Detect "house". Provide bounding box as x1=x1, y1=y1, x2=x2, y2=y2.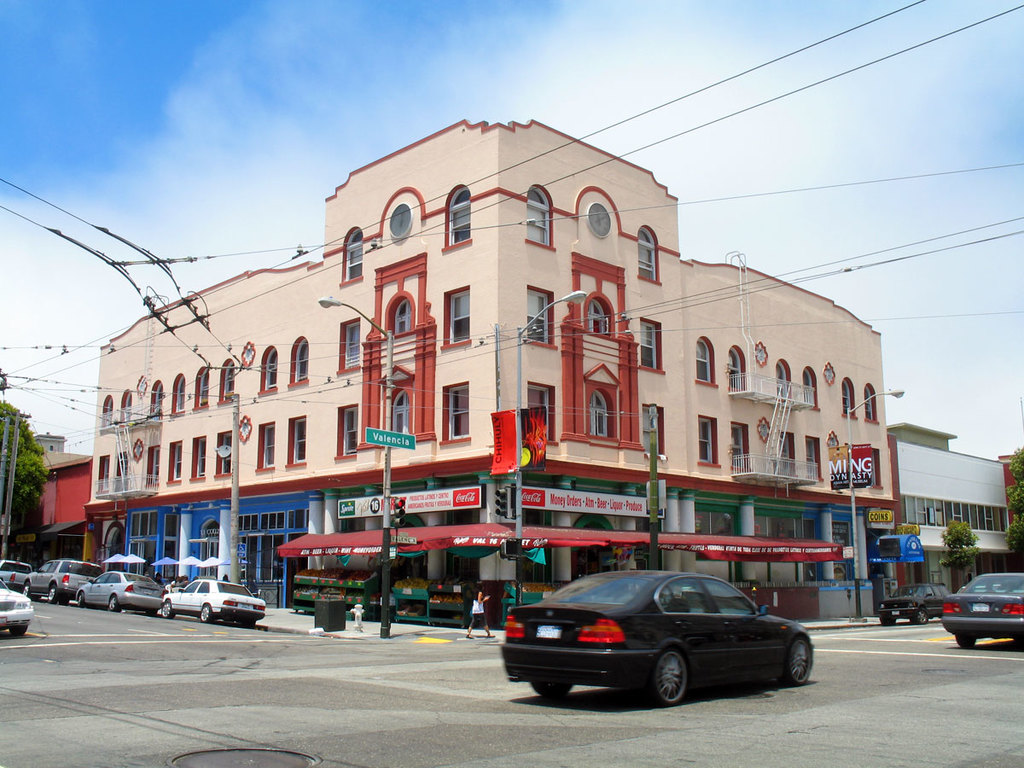
x1=22, y1=428, x2=98, y2=537.
